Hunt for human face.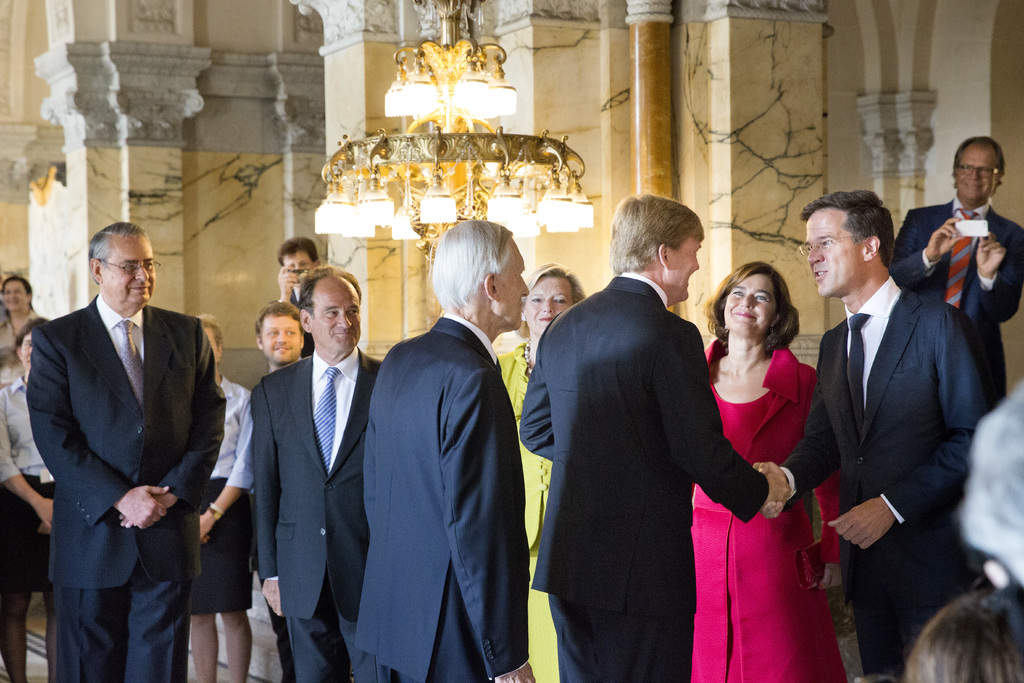
Hunted down at 805:209:867:295.
